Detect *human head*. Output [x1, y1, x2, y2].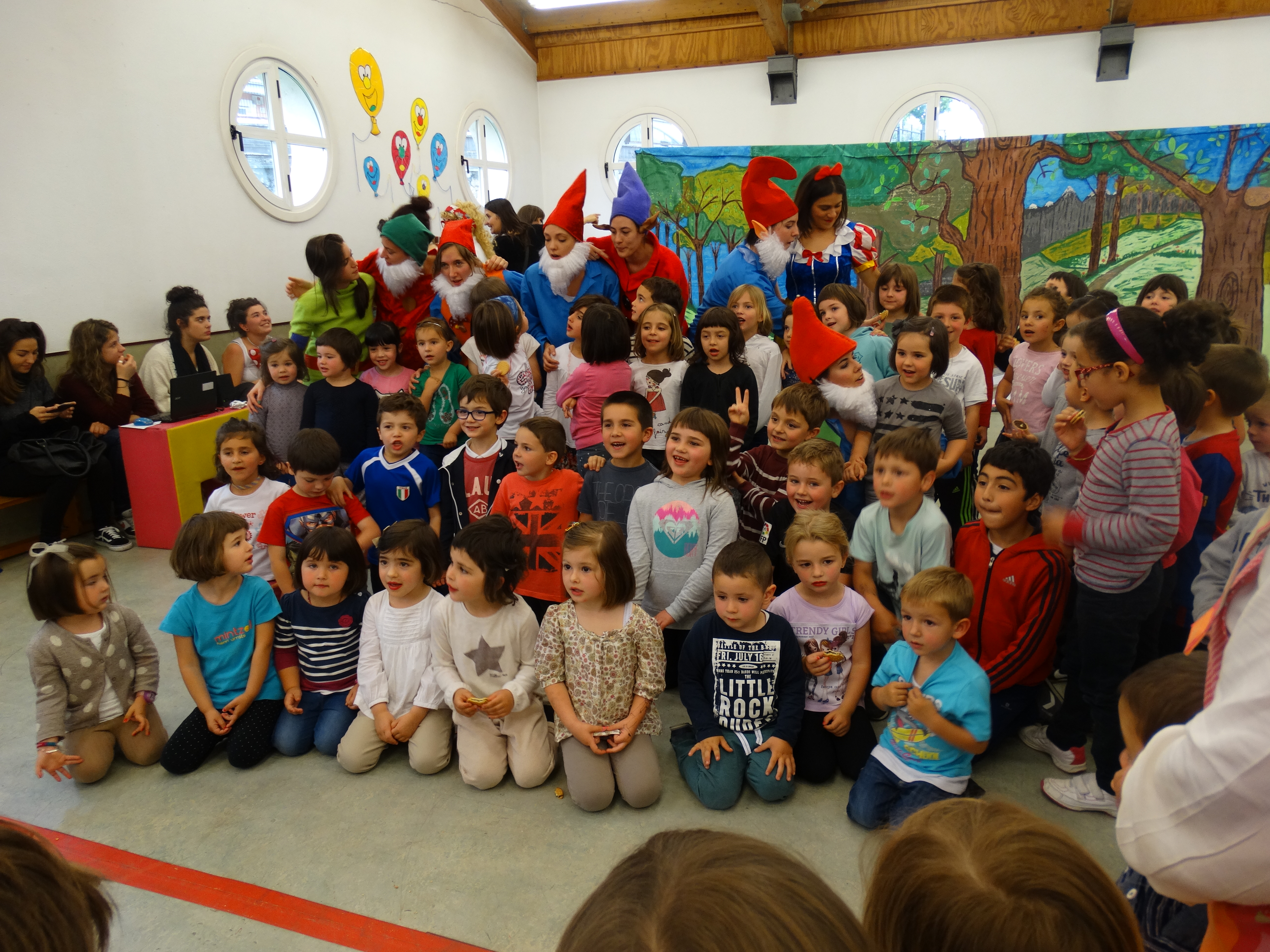
[192, 108, 209, 126].
